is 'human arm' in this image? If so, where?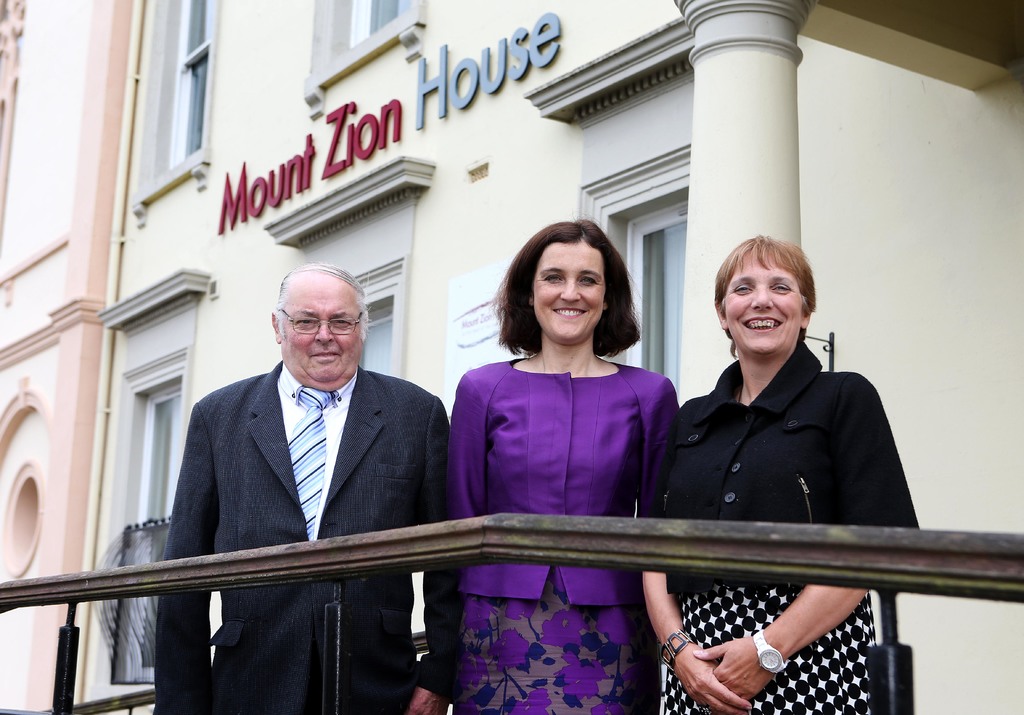
Yes, at [635, 404, 751, 714].
